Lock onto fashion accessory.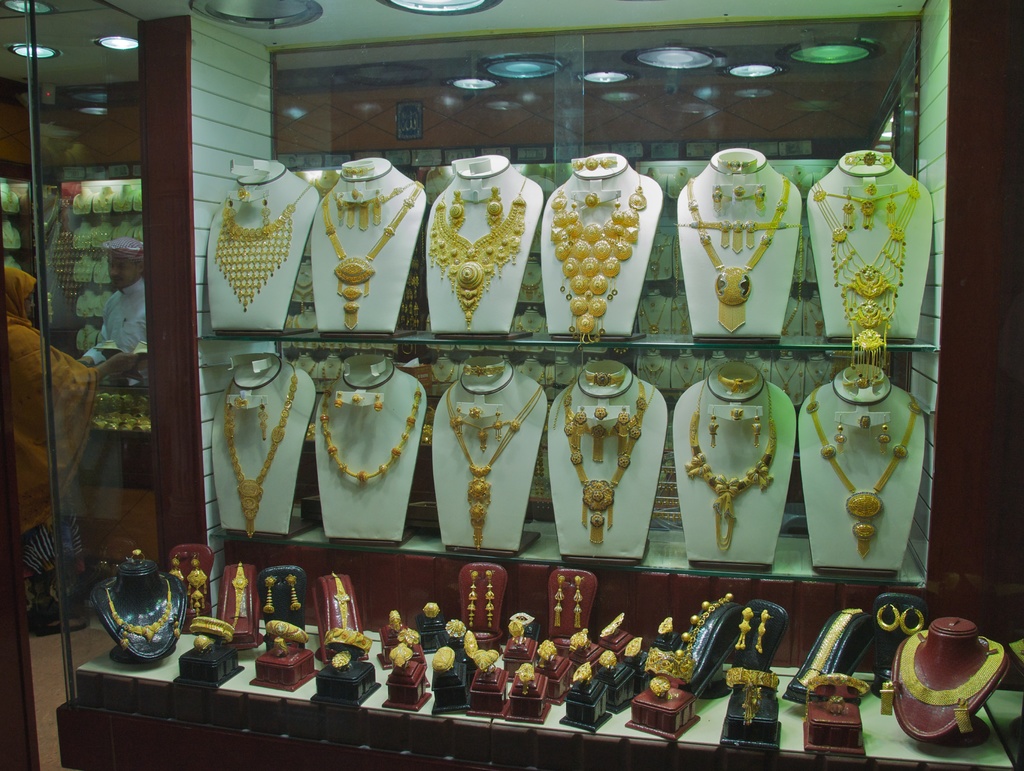
Locked: l=875, t=599, r=900, b=634.
